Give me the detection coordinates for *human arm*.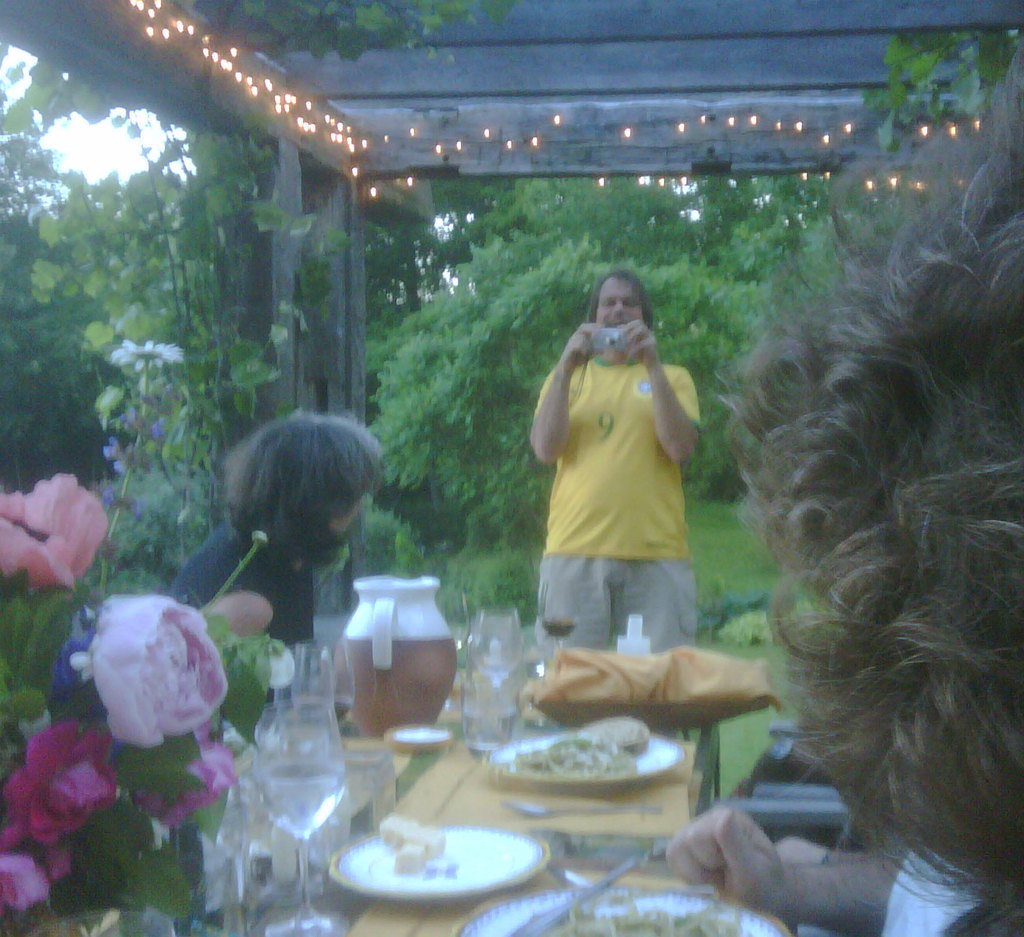
box=[658, 800, 909, 935].
